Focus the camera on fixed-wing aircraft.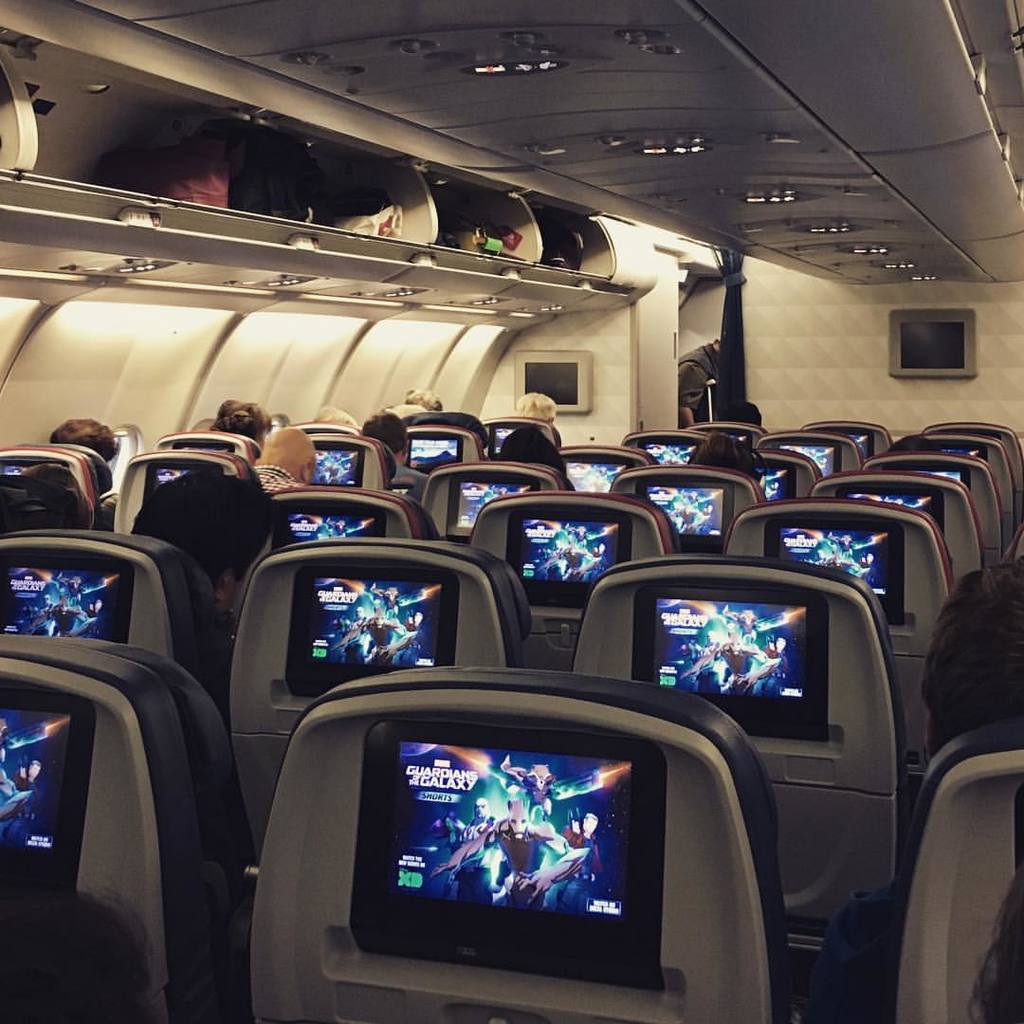
Focus region: {"x1": 0, "y1": 0, "x2": 1021, "y2": 1023}.
